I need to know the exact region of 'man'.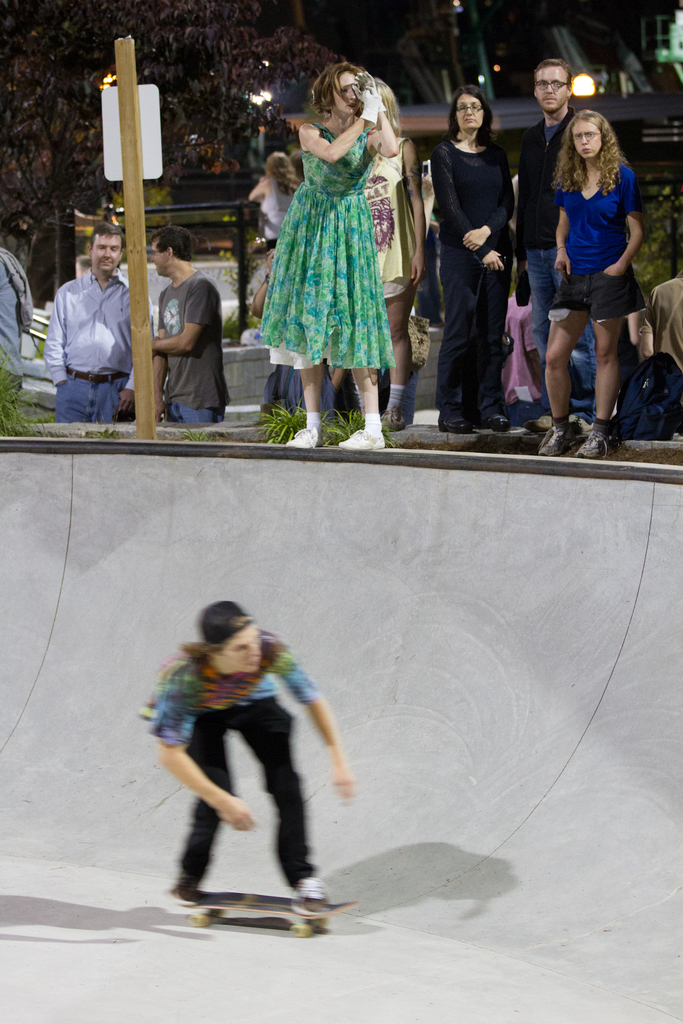
Region: (150,230,236,408).
